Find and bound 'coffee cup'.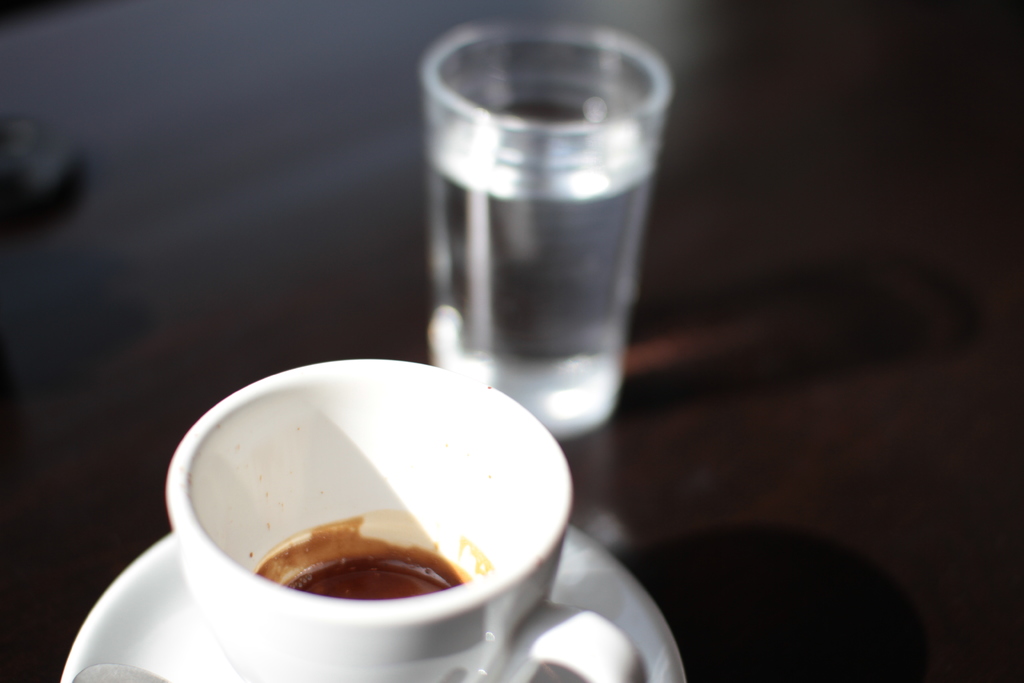
Bound: {"x1": 161, "y1": 352, "x2": 652, "y2": 682}.
